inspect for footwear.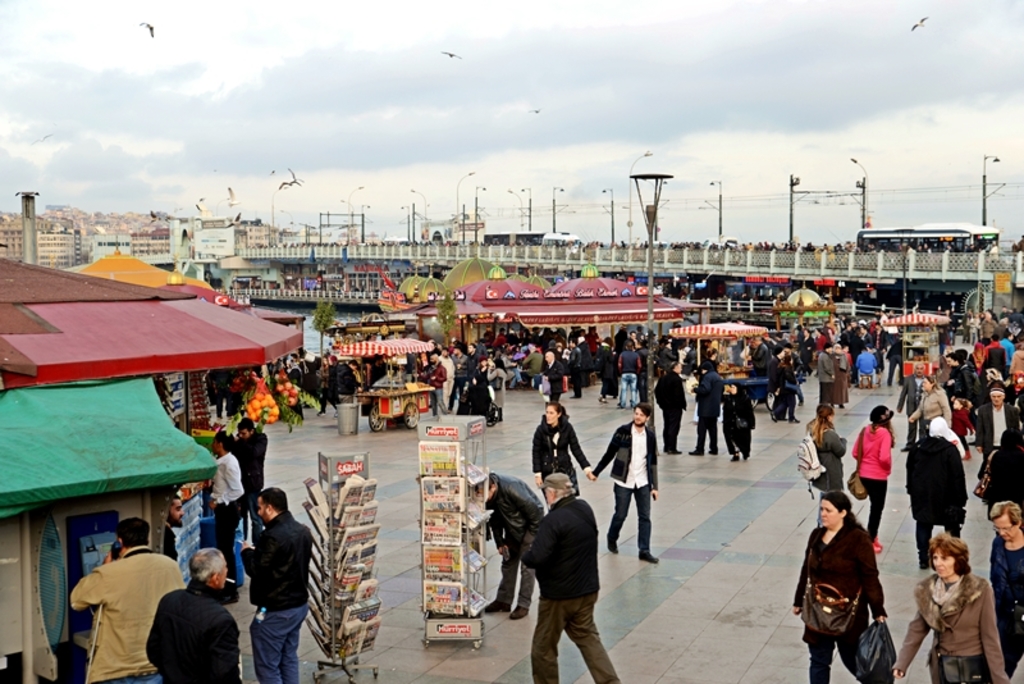
Inspection: [512,606,532,619].
